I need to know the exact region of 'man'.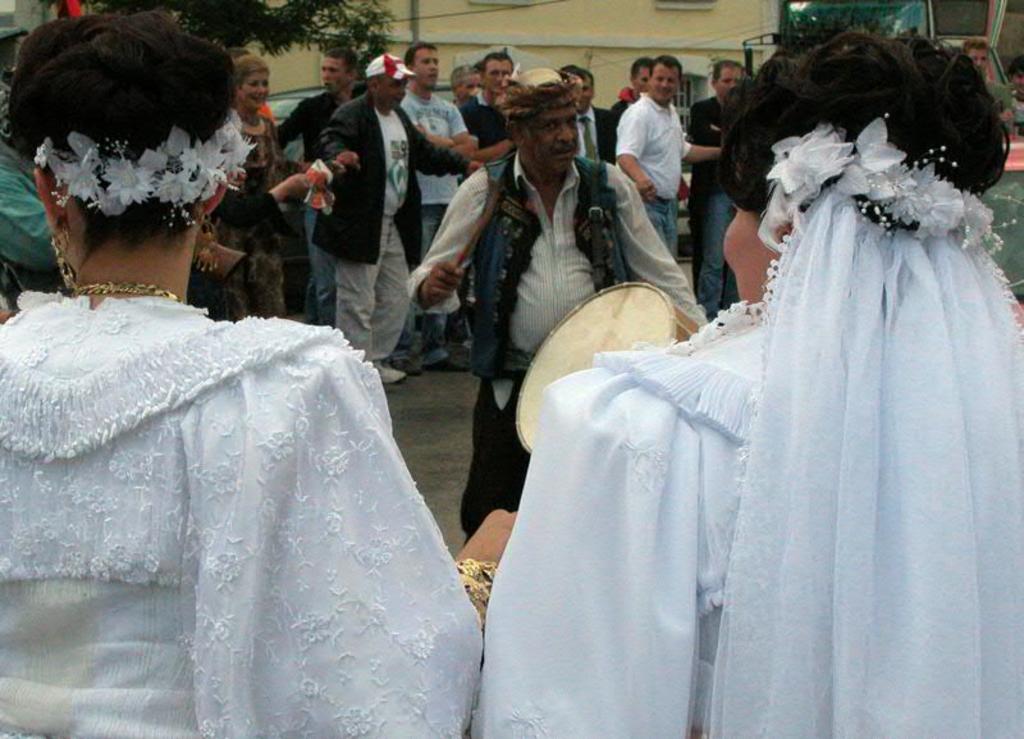
Region: [x1=398, y1=44, x2=472, y2=375].
